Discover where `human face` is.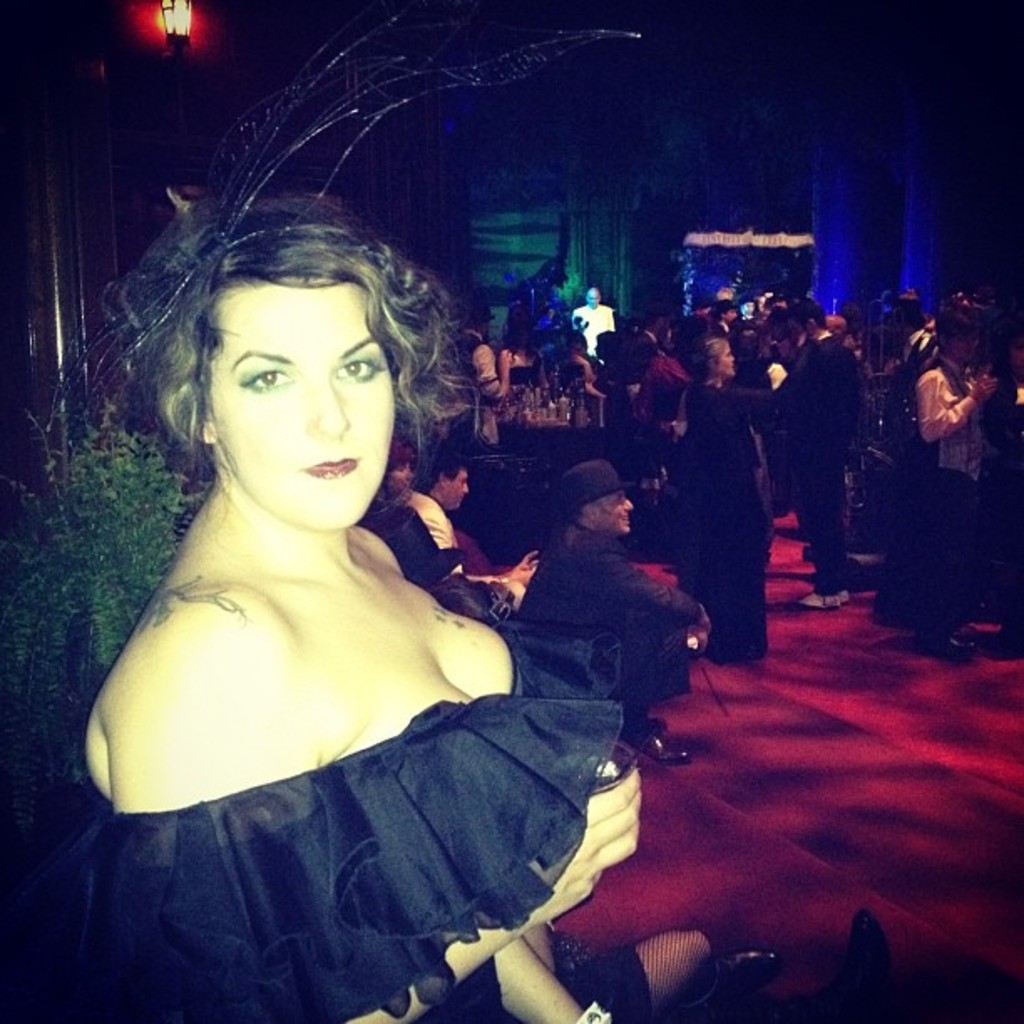
Discovered at locate(207, 284, 395, 534).
